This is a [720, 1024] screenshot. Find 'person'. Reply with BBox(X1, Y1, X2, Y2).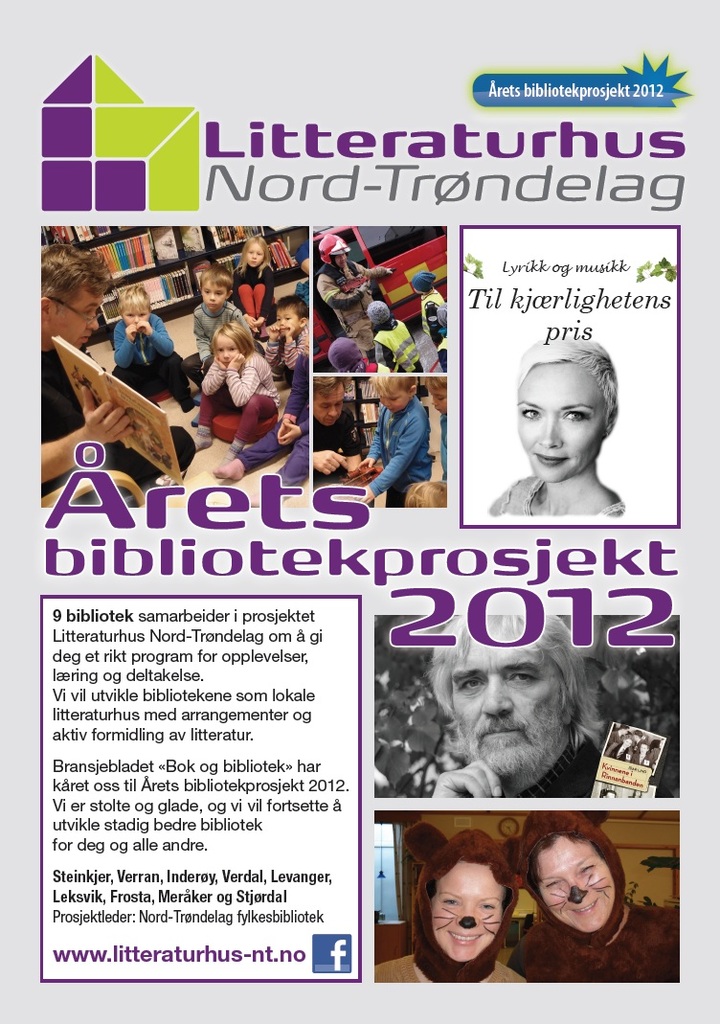
BBox(410, 615, 647, 807).
